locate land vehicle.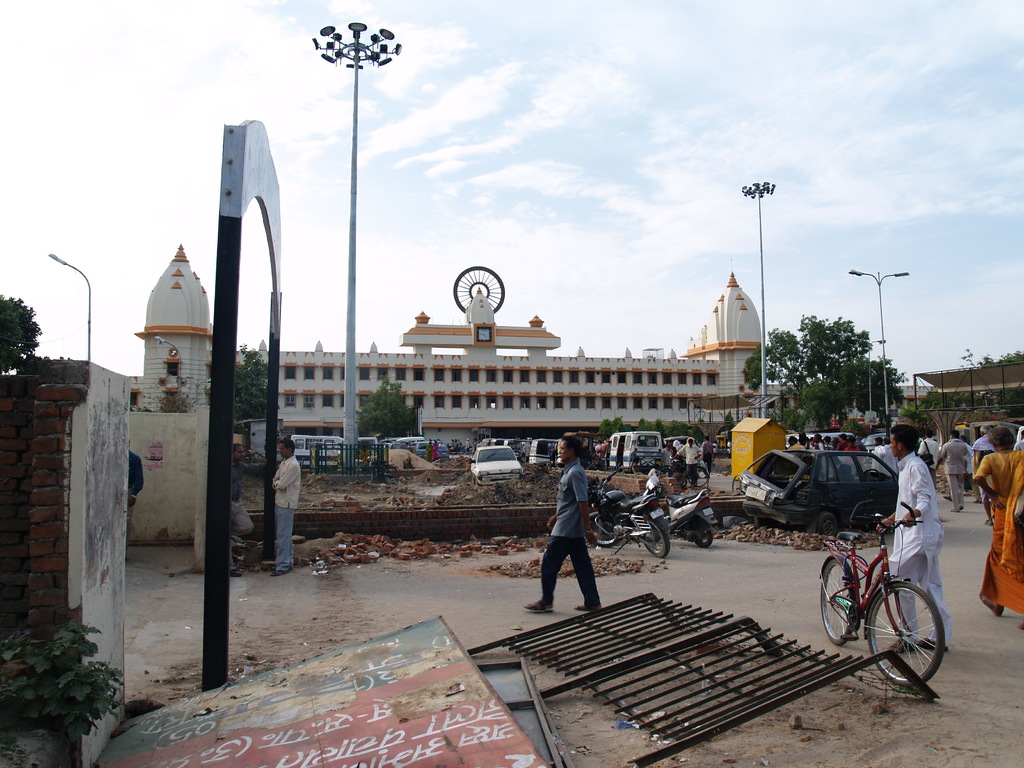
Bounding box: (left=782, top=431, right=856, bottom=447).
